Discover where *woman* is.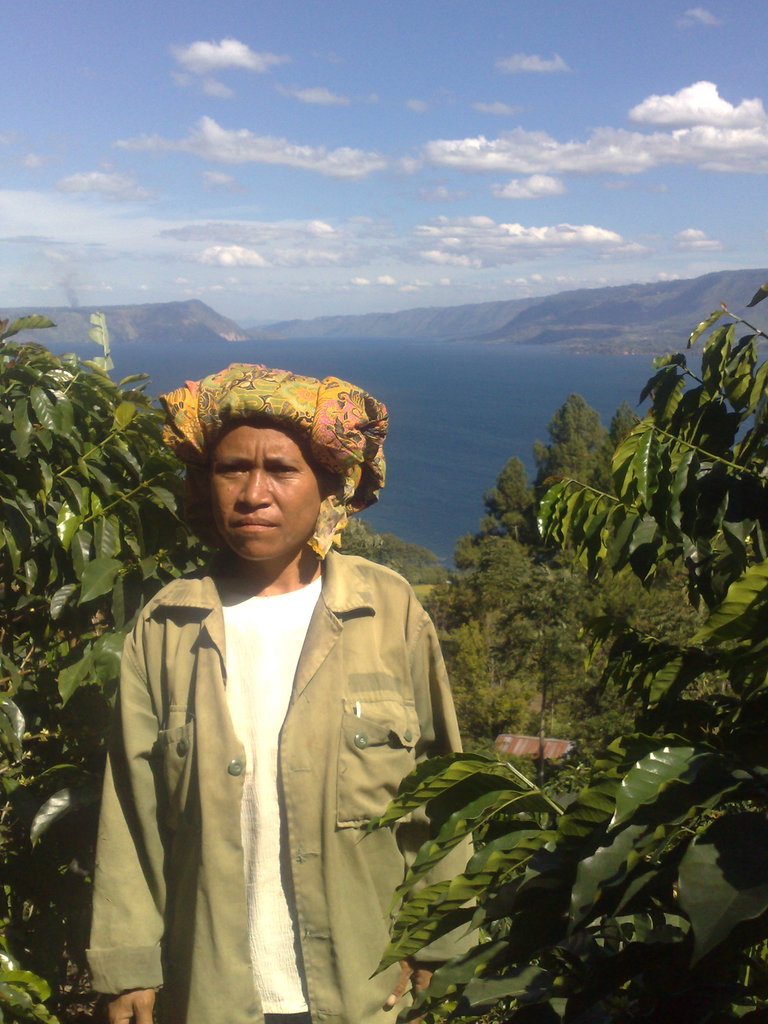
Discovered at <region>77, 352, 483, 1018</region>.
